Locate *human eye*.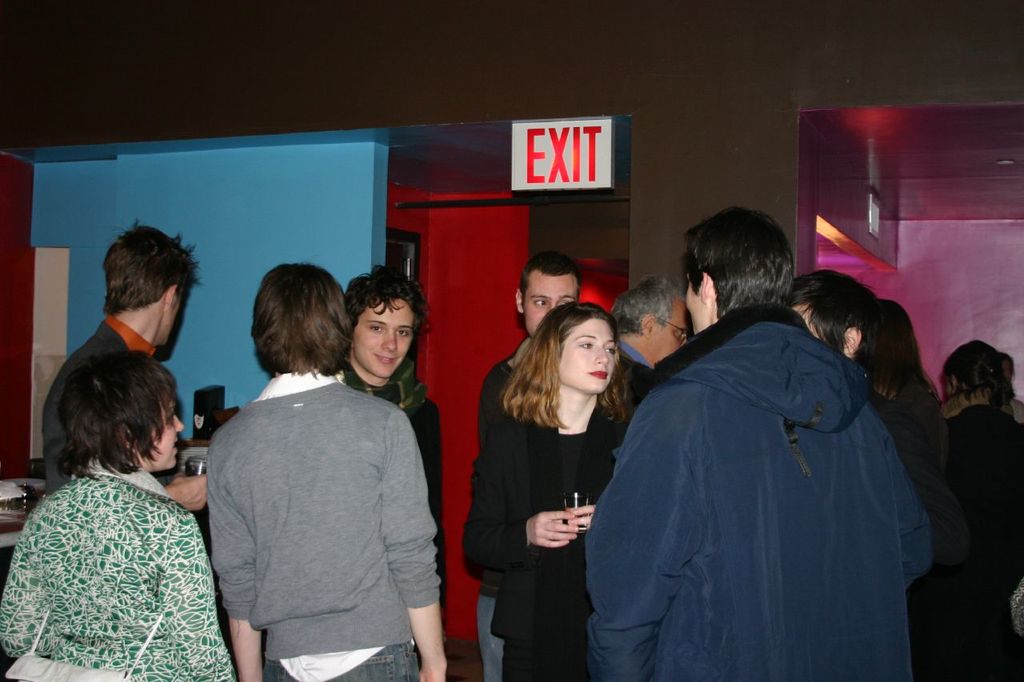
Bounding box: [367, 322, 386, 333].
